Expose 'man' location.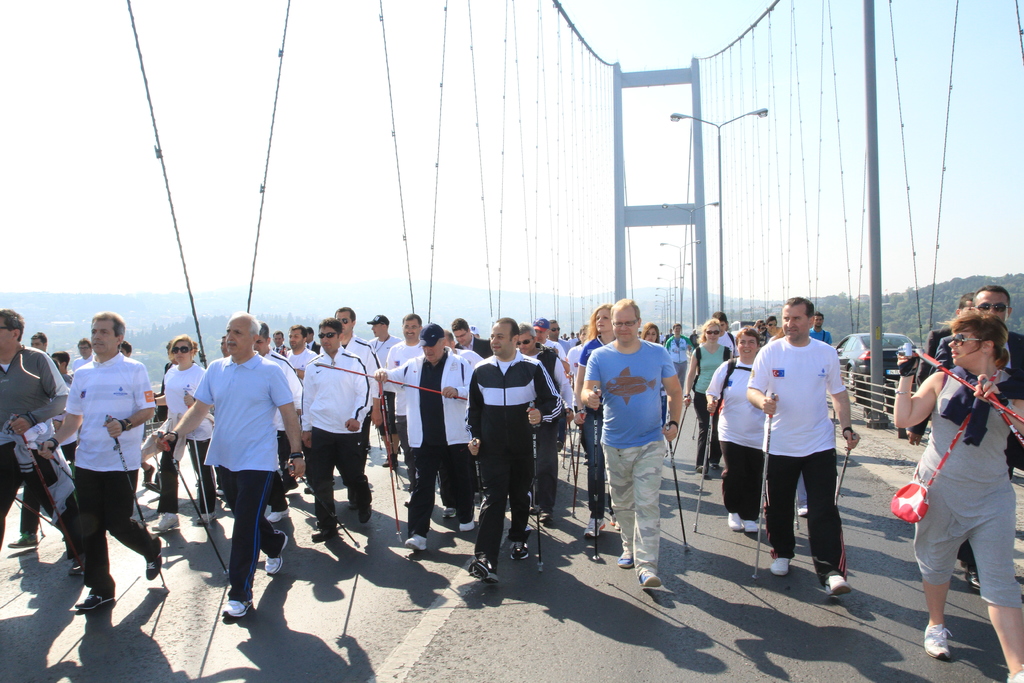
Exposed at detection(376, 320, 479, 553).
